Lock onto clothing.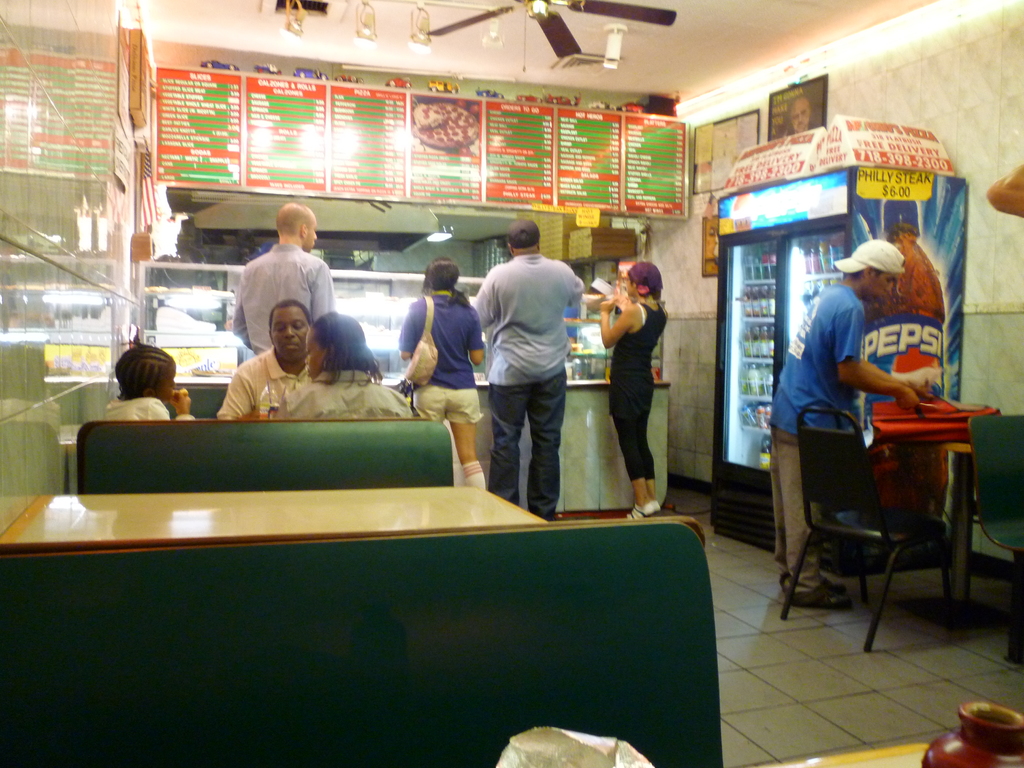
Locked: [287, 368, 413, 417].
